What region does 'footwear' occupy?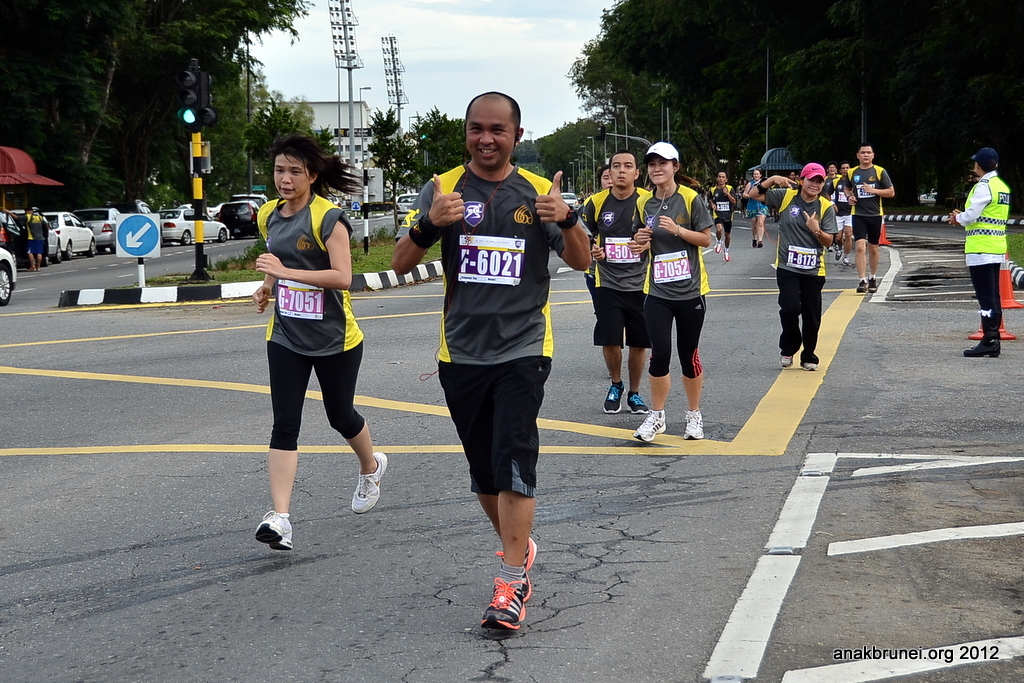
left=347, top=456, right=386, bottom=514.
